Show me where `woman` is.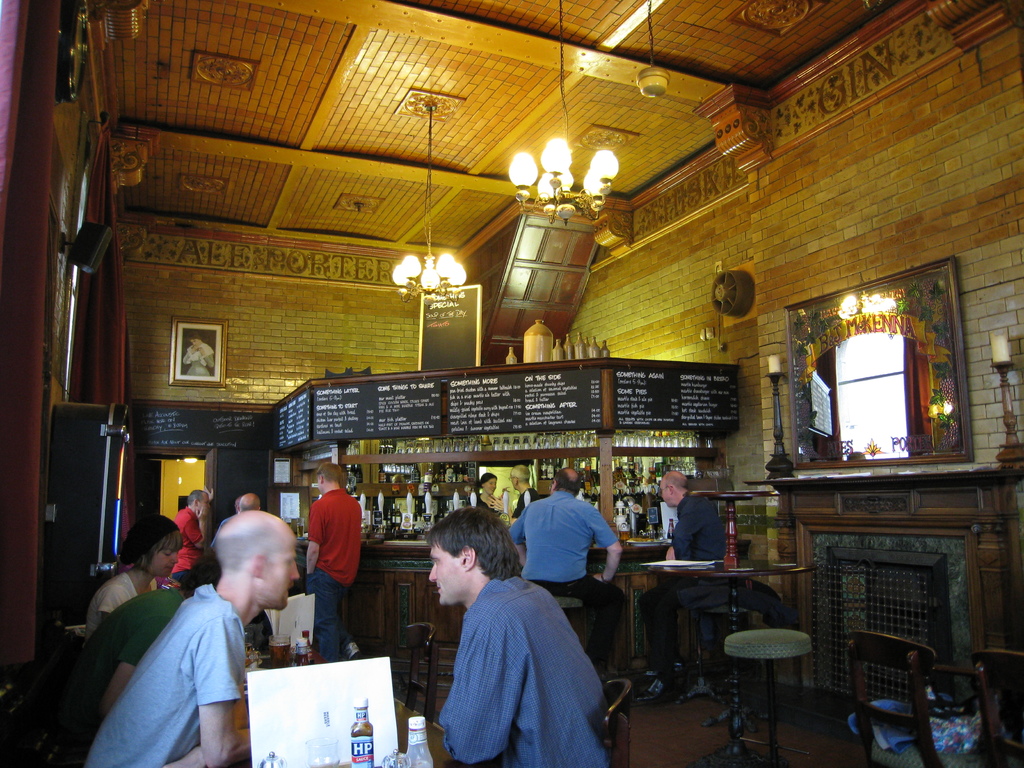
`woman` is at Rect(483, 470, 501, 512).
